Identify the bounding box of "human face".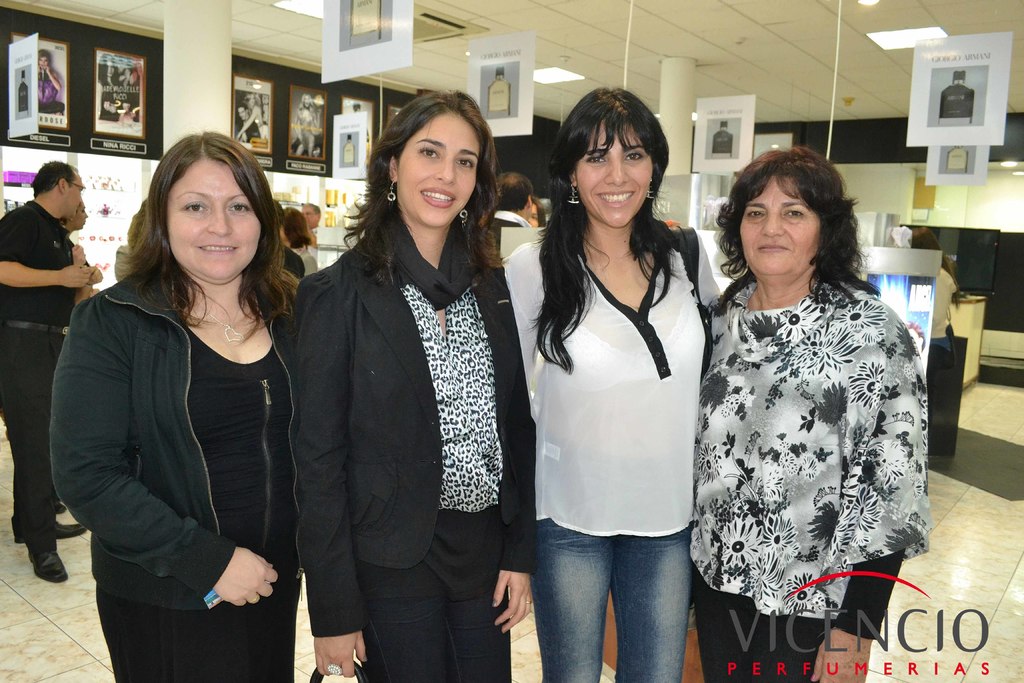
bbox(168, 163, 263, 283).
